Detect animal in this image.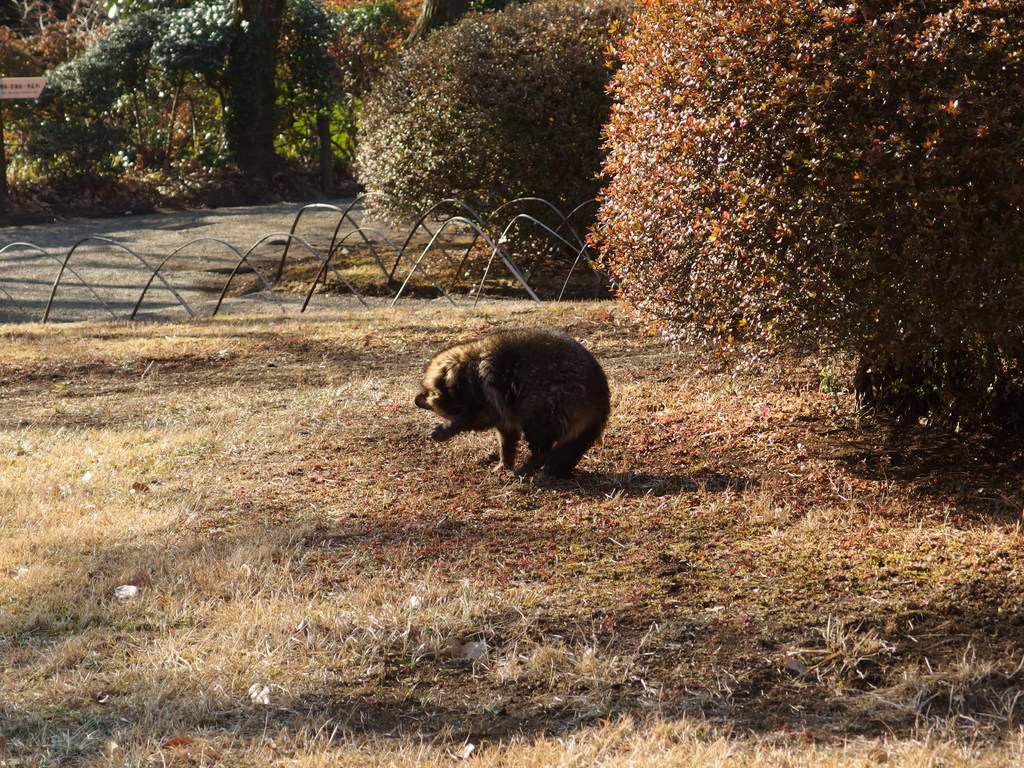
Detection: <box>405,328,609,492</box>.
